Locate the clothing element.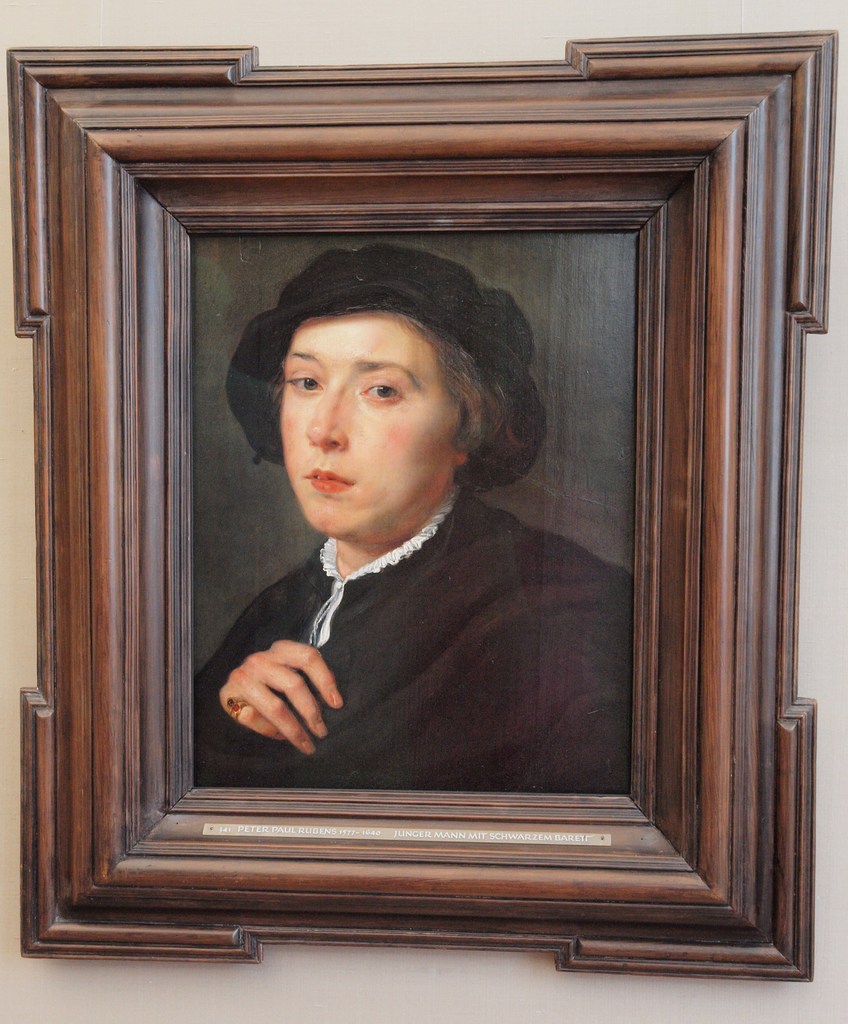
Element bbox: bbox(171, 423, 608, 827).
